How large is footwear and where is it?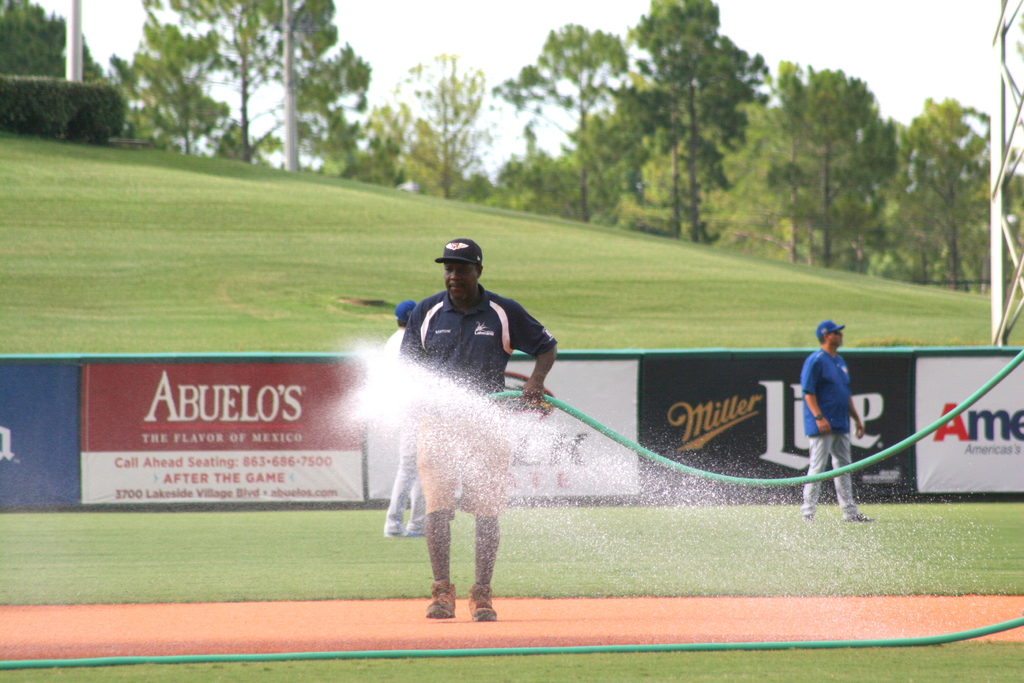
Bounding box: [x1=804, y1=514, x2=811, y2=519].
